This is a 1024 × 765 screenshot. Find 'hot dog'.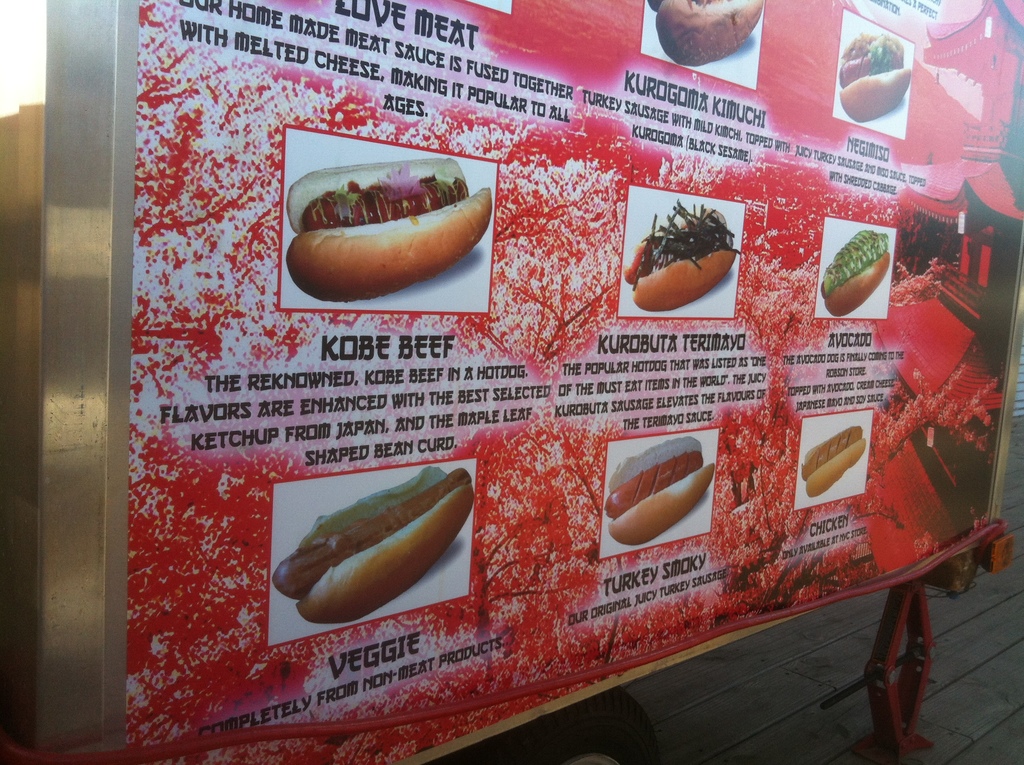
Bounding box: crop(274, 467, 474, 623).
